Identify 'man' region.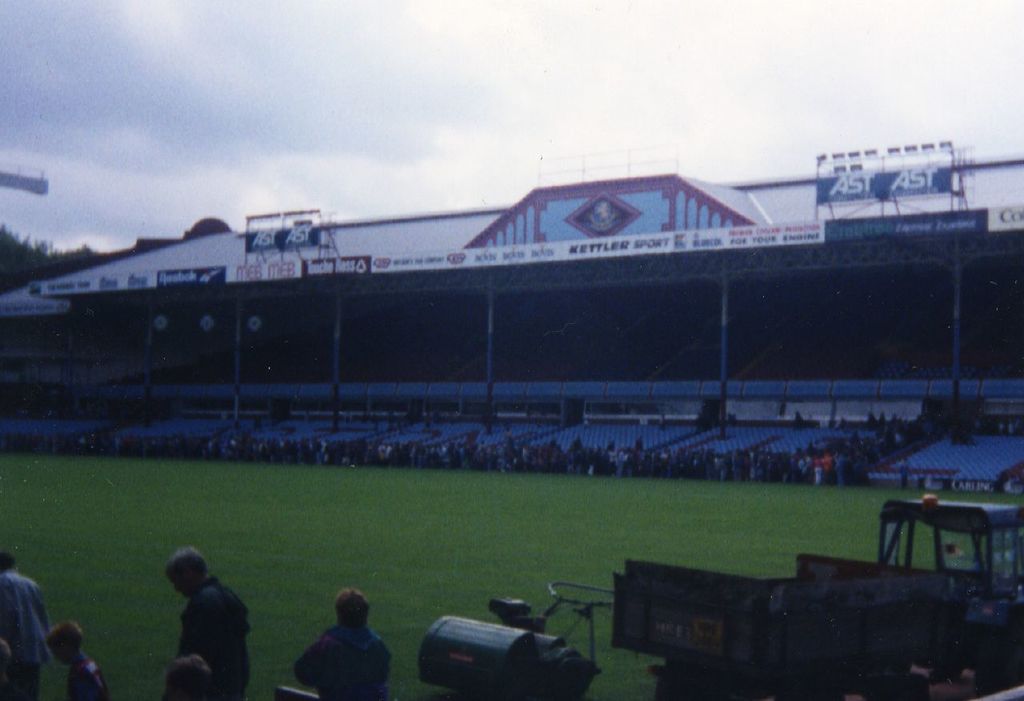
Region: l=0, t=553, r=50, b=700.
